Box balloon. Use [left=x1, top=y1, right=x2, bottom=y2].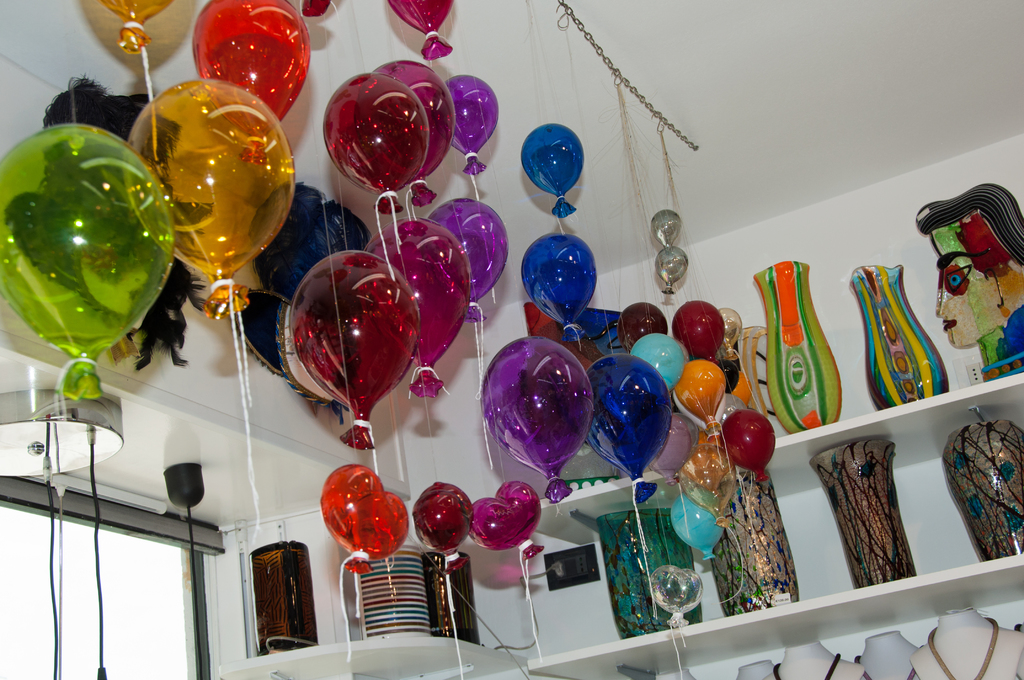
[left=624, top=329, right=685, bottom=389].
